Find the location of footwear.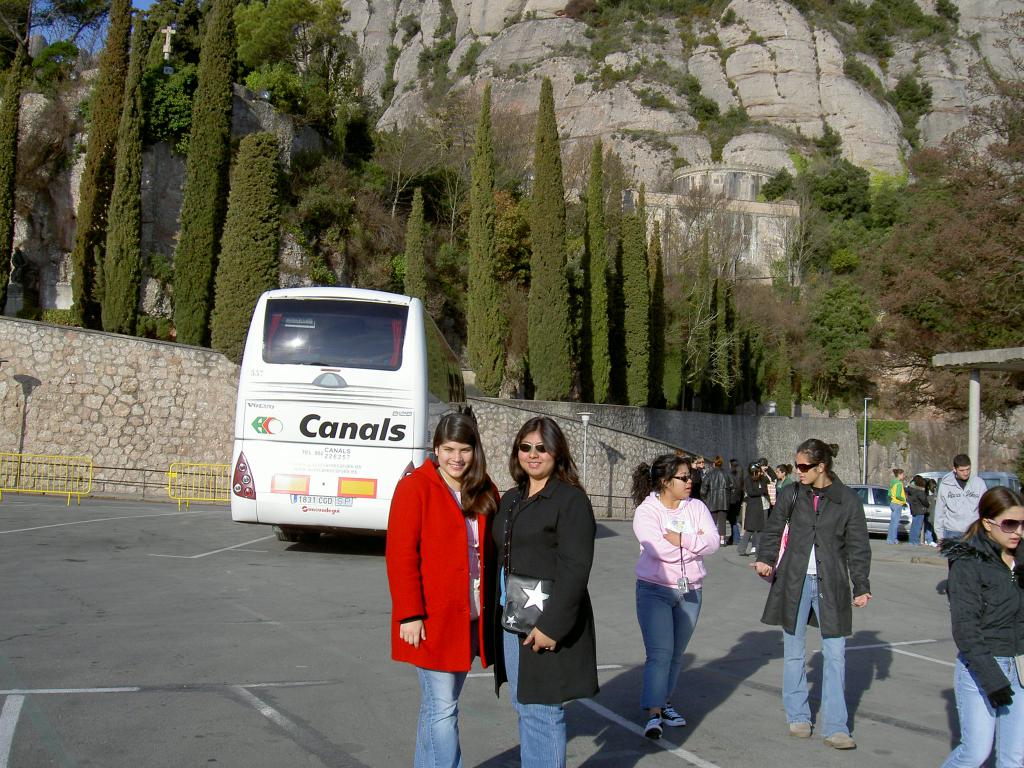
Location: BBox(787, 722, 813, 739).
